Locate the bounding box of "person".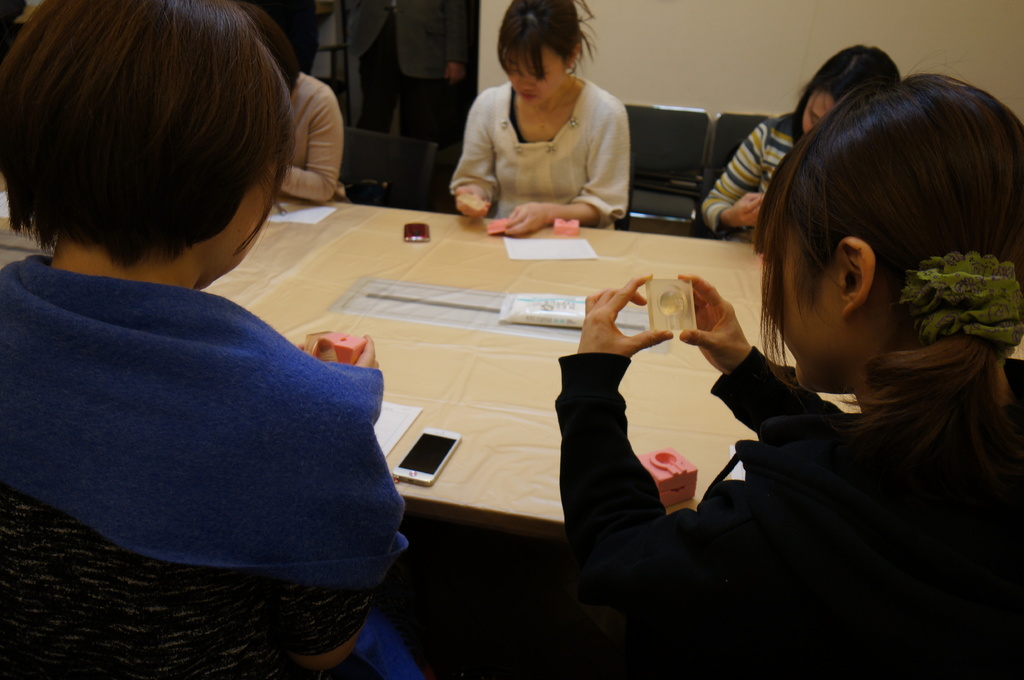
Bounding box: region(0, 0, 431, 679).
